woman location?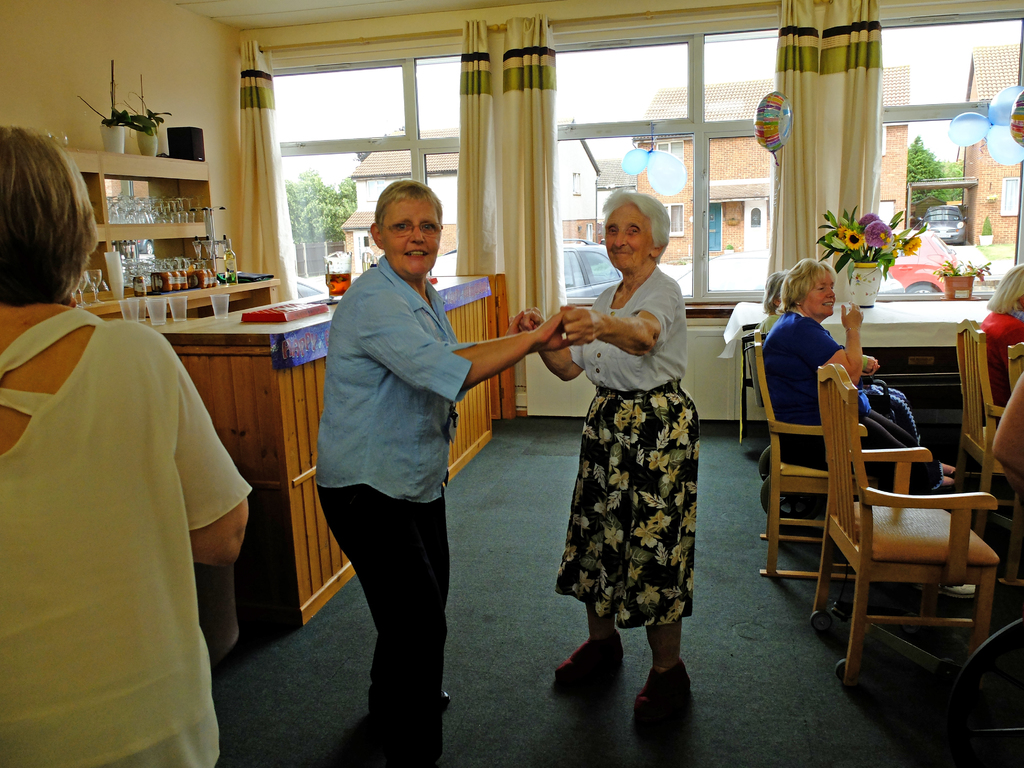
759, 270, 880, 376
